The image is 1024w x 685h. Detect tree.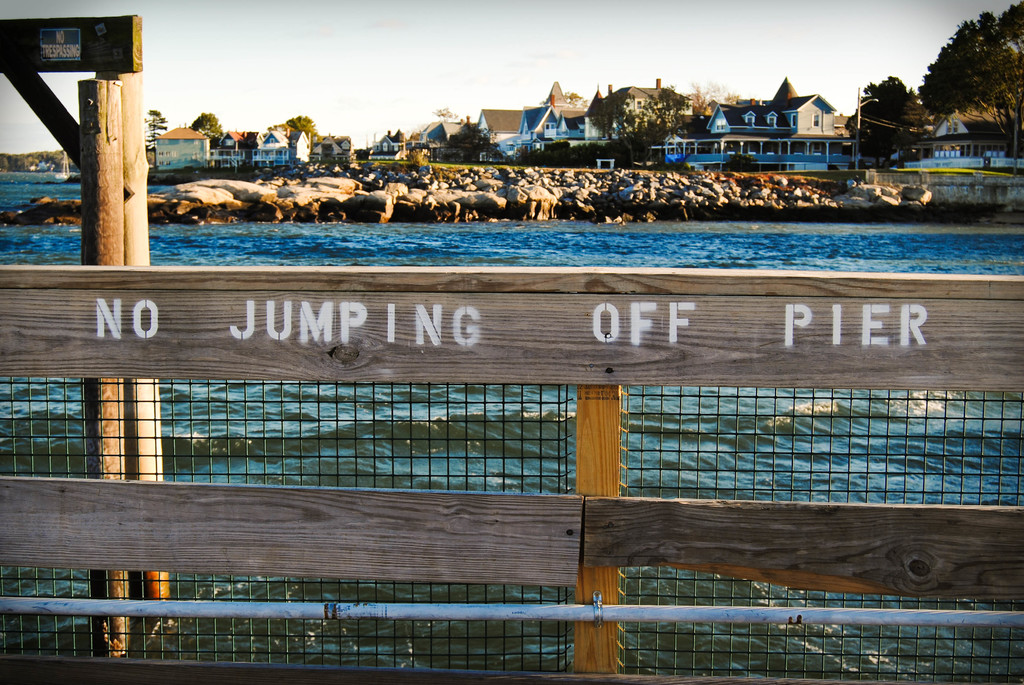
Detection: (x1=586, y1=85, x2=695, y2=163).
